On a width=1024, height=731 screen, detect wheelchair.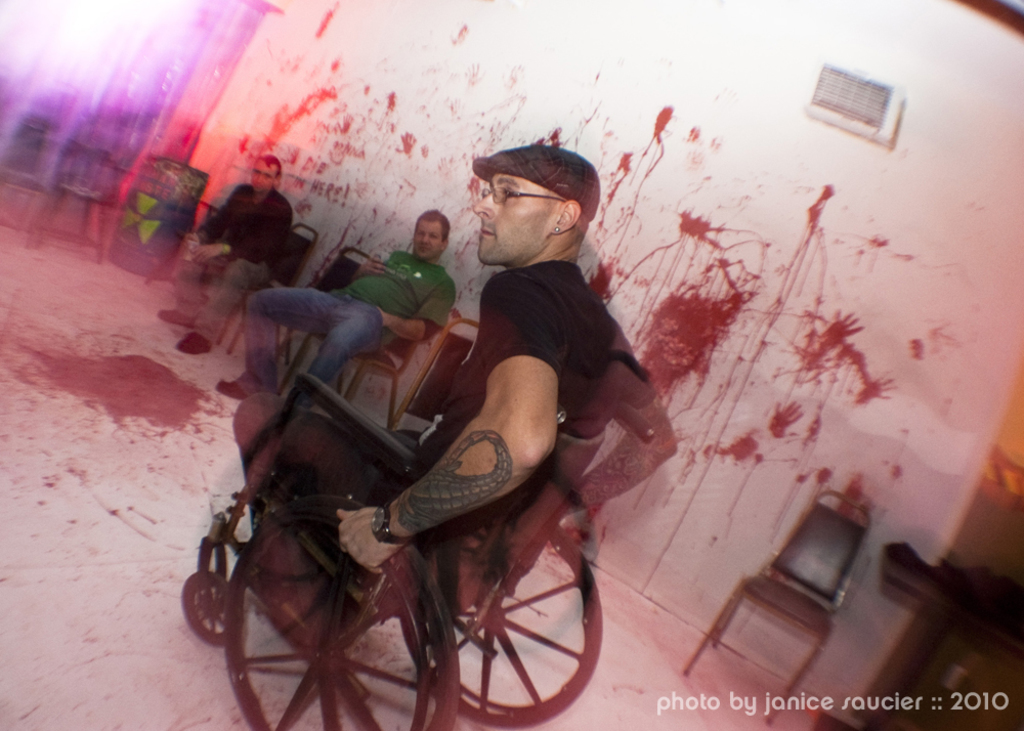
bbox(247, 353, 655, 713).
